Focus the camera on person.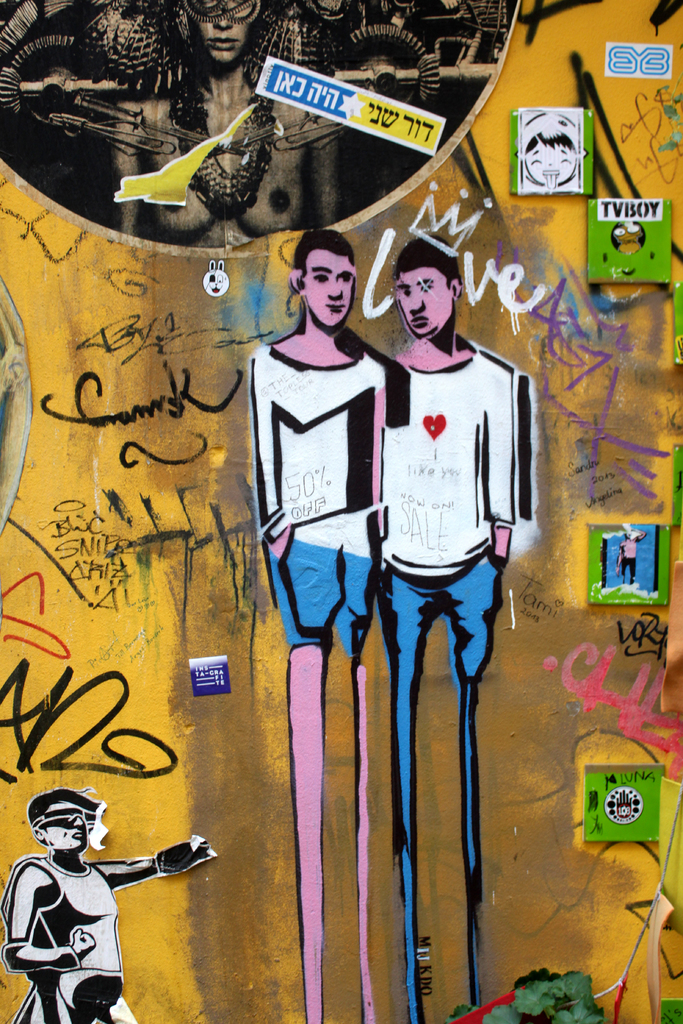
Focus region: <region>0, 787, 215, 1023</region>.
